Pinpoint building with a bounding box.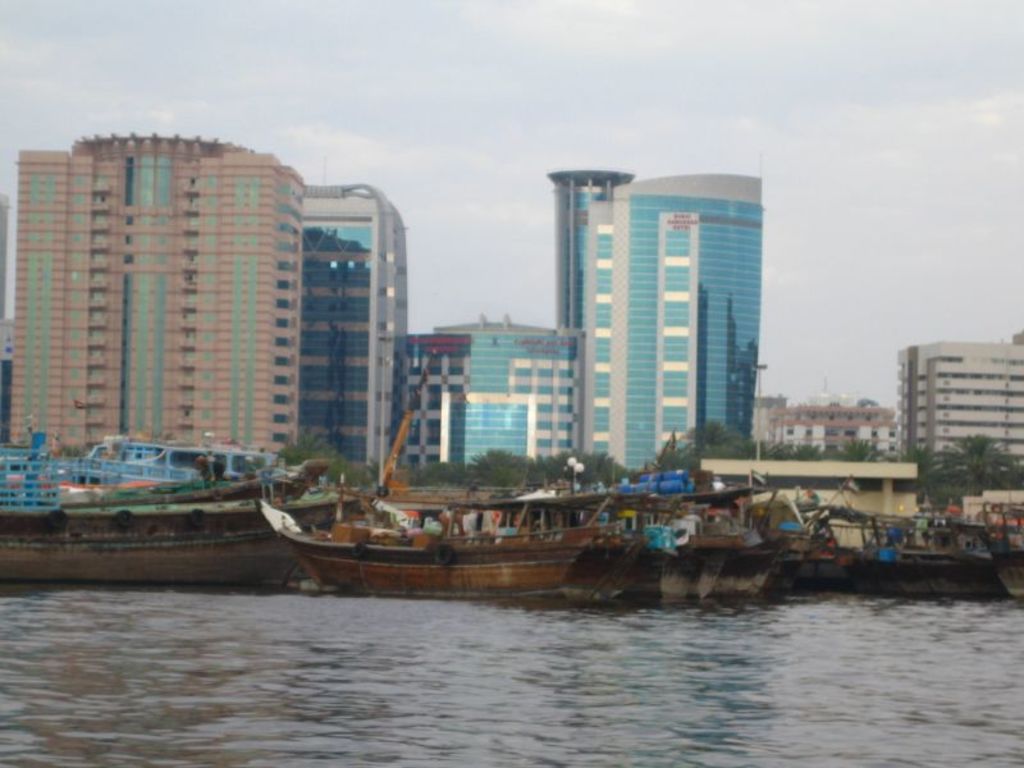
locate(895, 330, 1023, 463).
